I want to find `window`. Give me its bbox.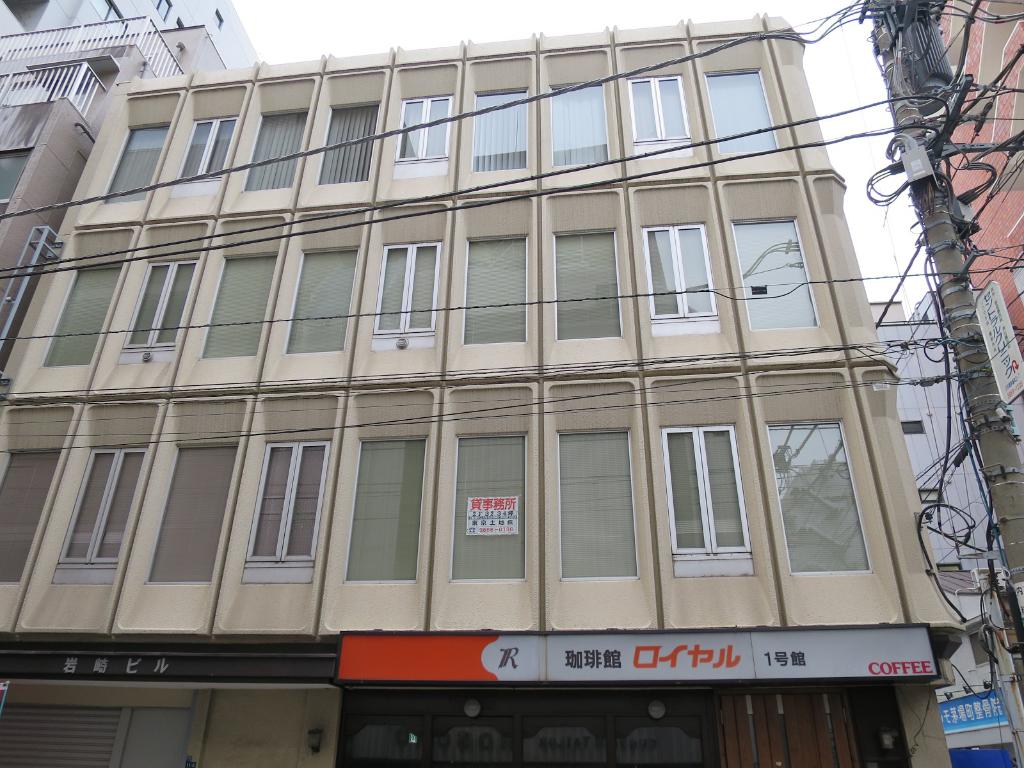
718,65,763,161.
